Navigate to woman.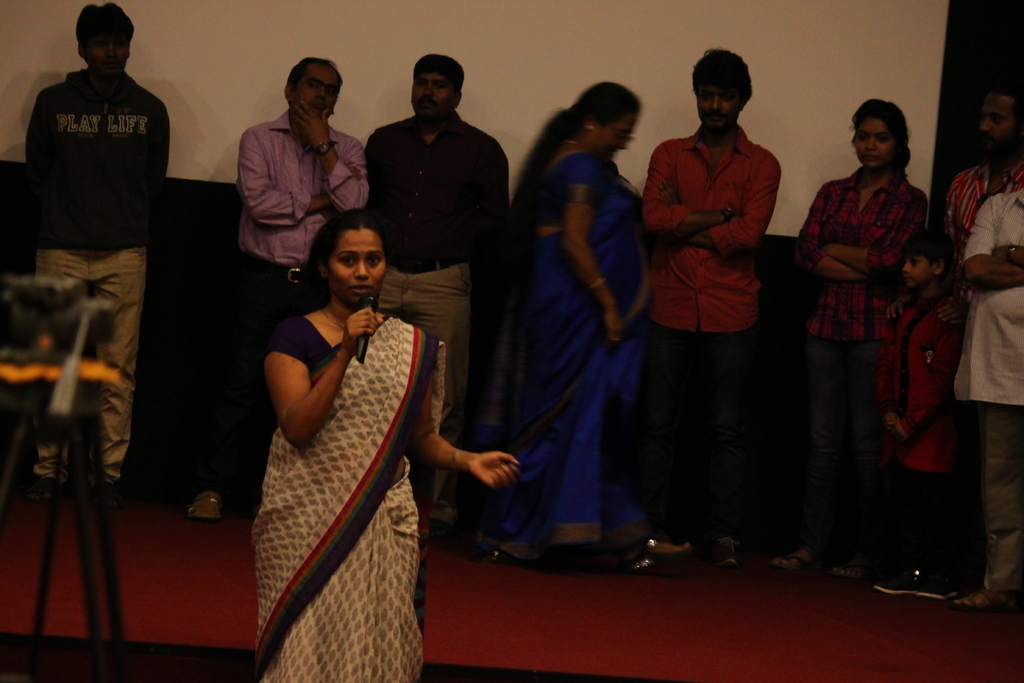
Navigation target: (x1=504, y1=82, x2=705, y2=582).
